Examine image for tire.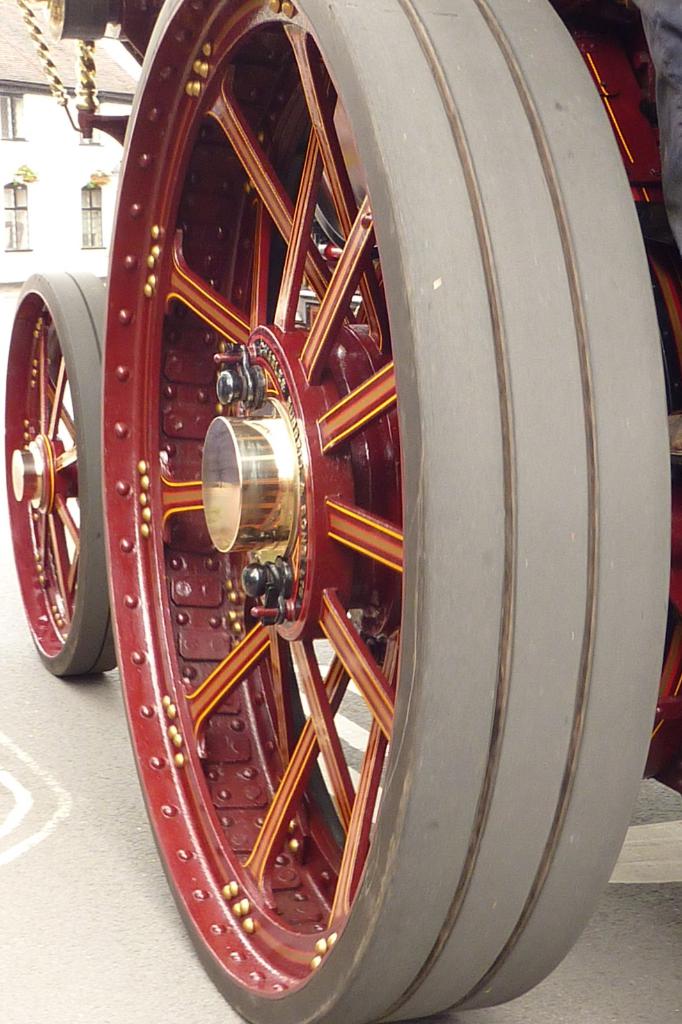
Examination result: 103 0 673 1023.
